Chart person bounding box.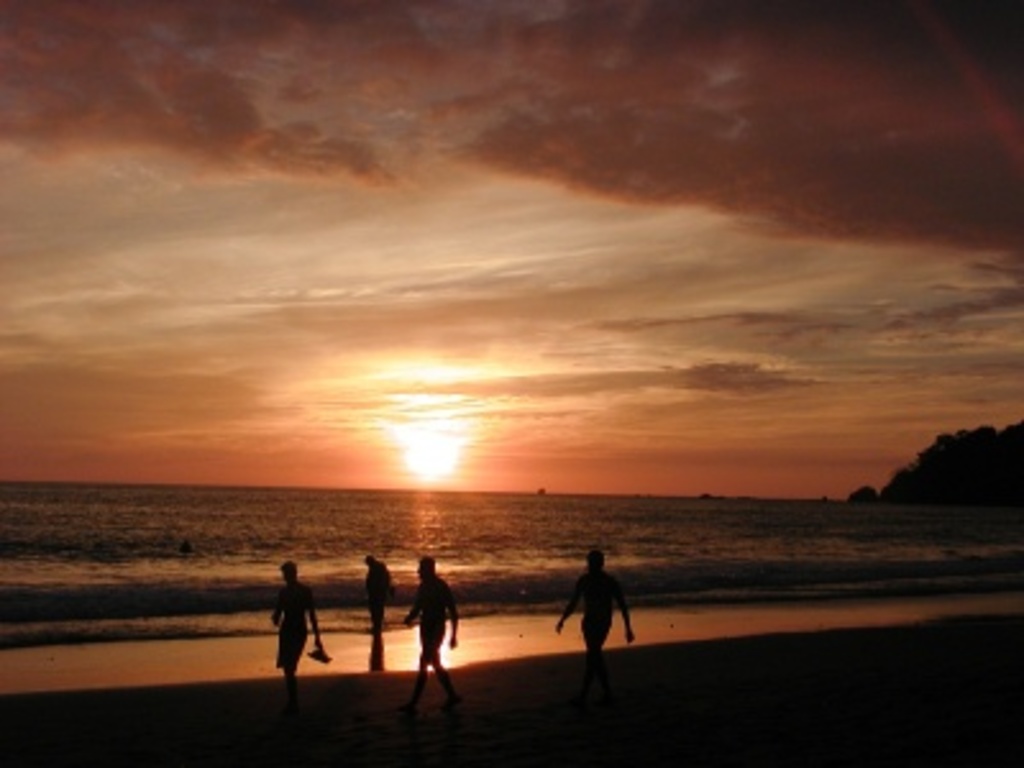
Charted: {"x1": 343, "y1": 548, "x2": 402, "y2": 640}.
